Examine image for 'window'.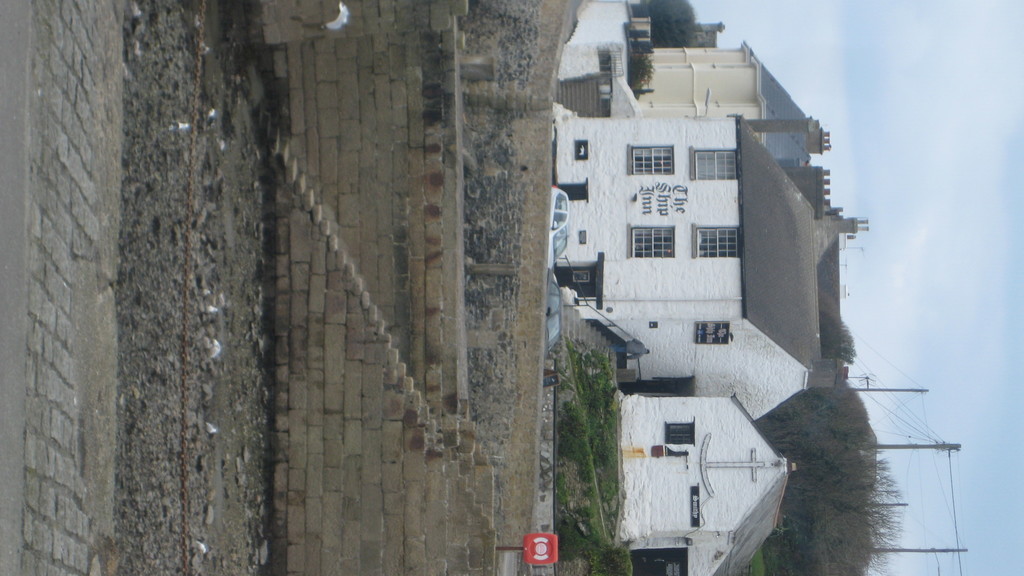
Examination result: 692 225 742 256.
